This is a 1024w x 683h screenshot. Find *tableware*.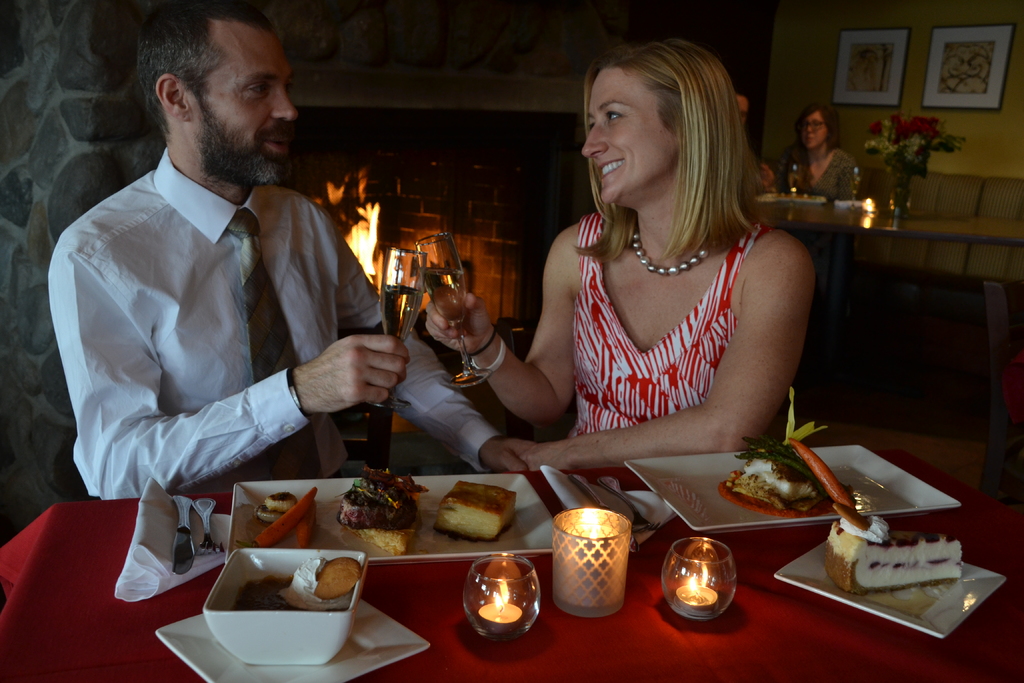
Bounding box: pyautogui.locateOnScreen(756, 189, 824, 202).
